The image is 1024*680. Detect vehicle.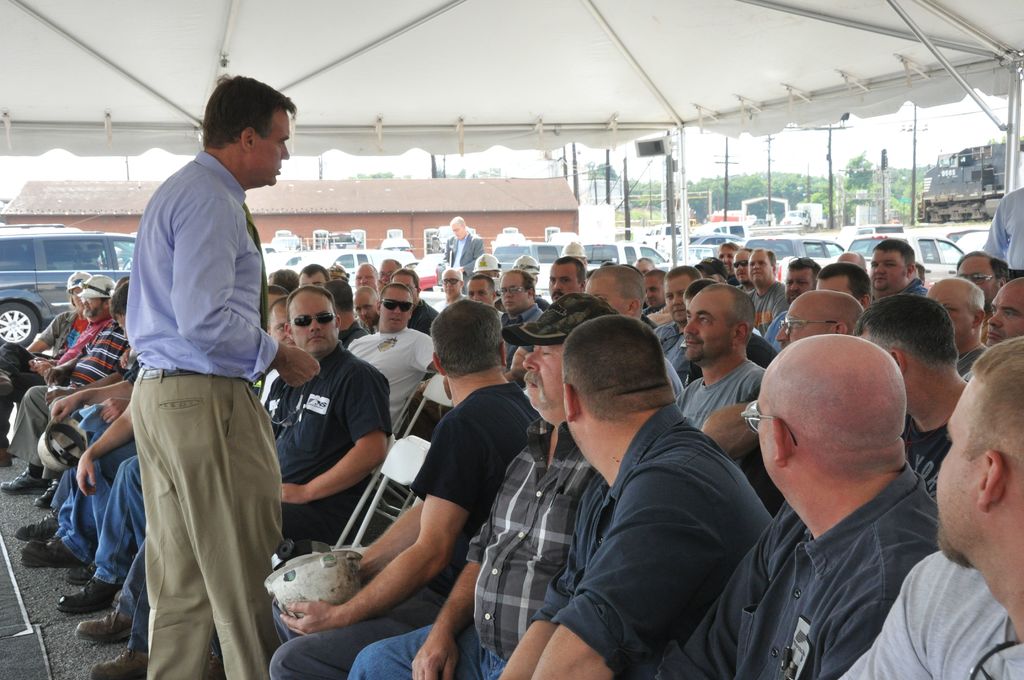
Detection: bbox=[259, 245, 303, 275].
